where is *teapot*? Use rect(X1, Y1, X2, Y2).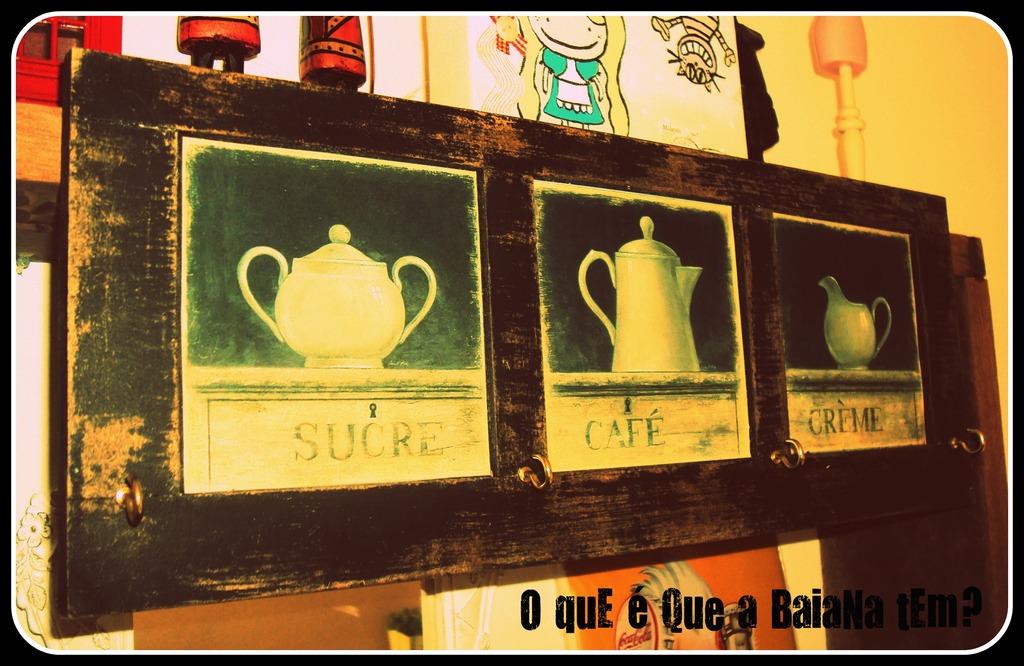
rect(820, 278, 893, 371).
